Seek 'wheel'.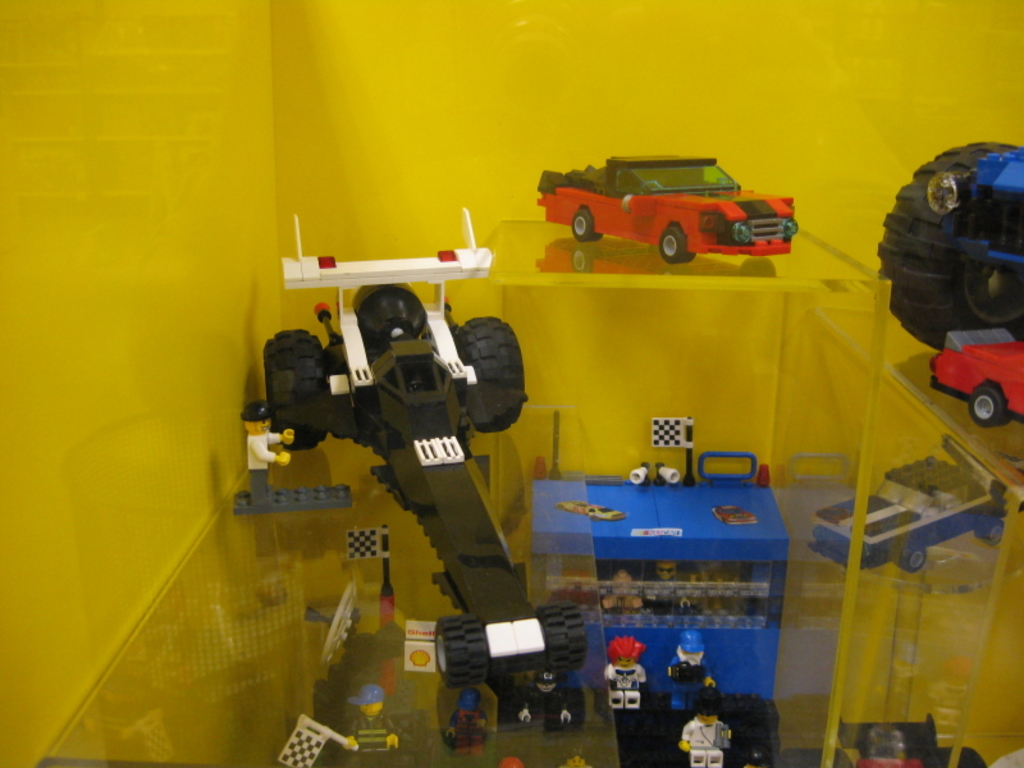
region(462, 328, 524, 435).
